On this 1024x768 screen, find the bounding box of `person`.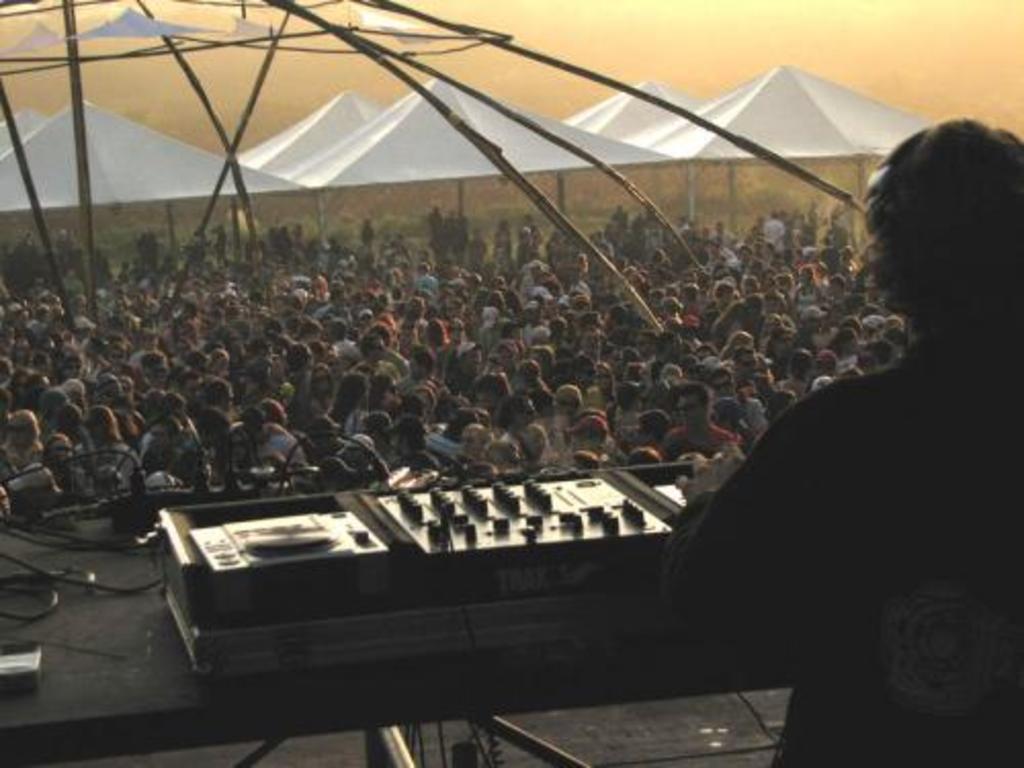
Bounding box: rect(762, 211, 786, 256).
